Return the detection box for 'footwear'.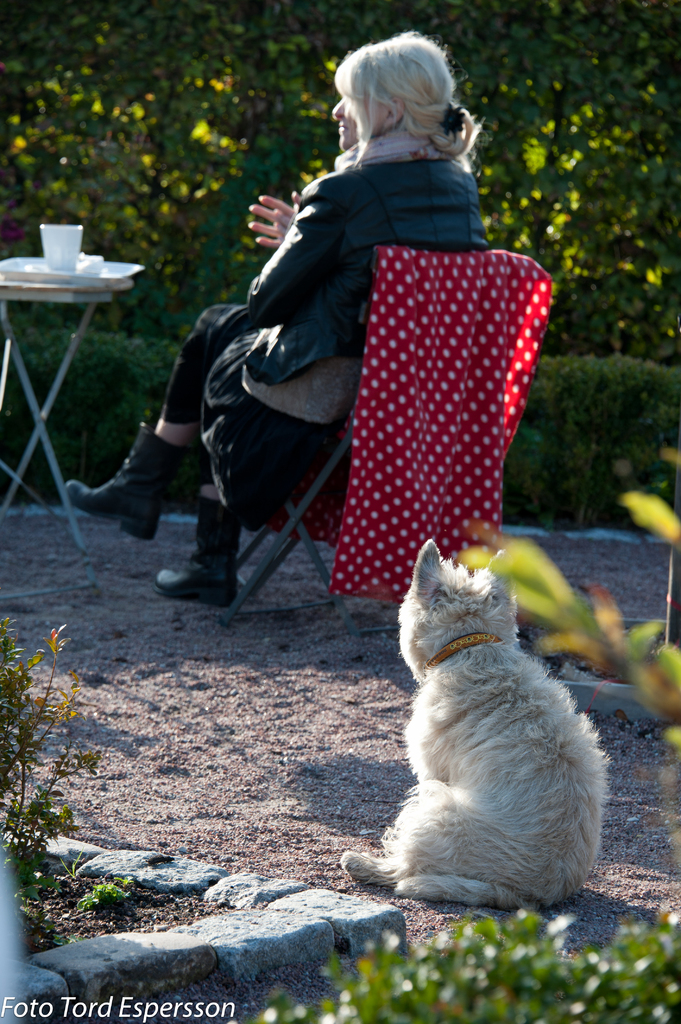
(left=152, top=540, right=236, bottom=611).
